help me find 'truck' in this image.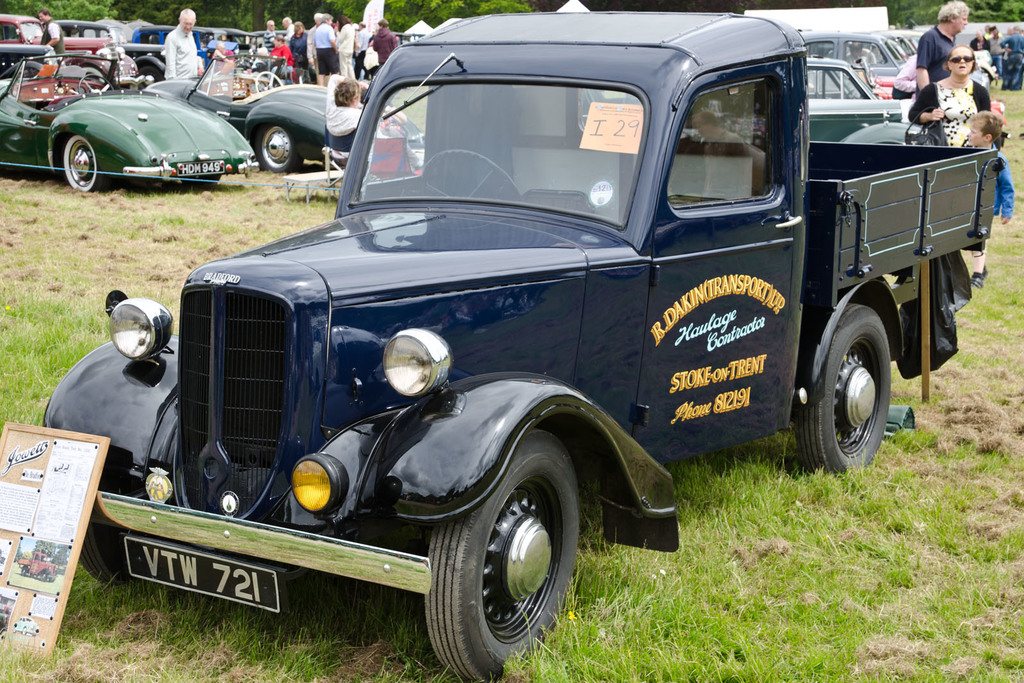
Found it: pyautogui.locateOnScreen(0, 52, 257, 195).
